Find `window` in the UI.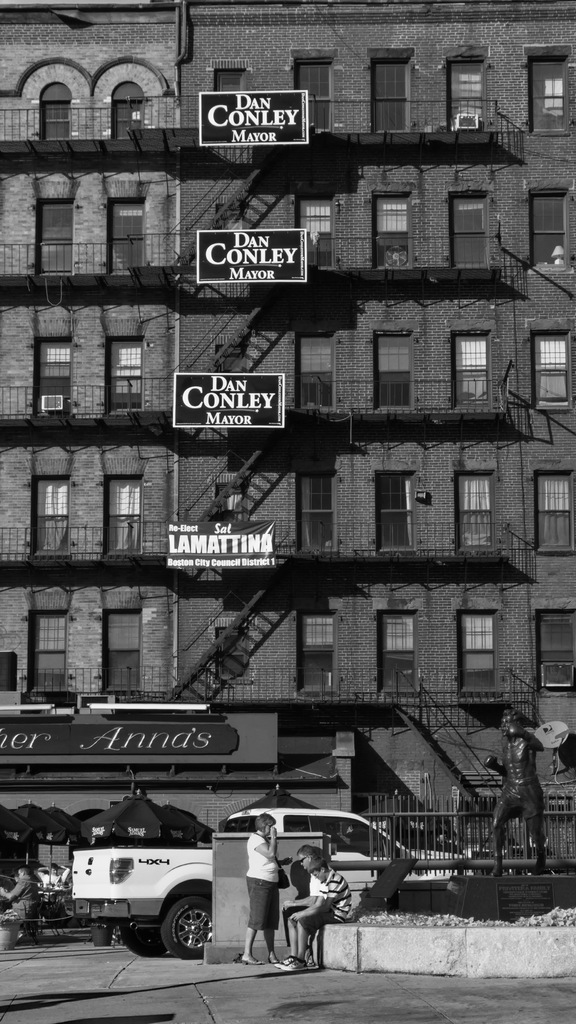
UI element at x1=26, y1=182, x2=83, y2=266.
